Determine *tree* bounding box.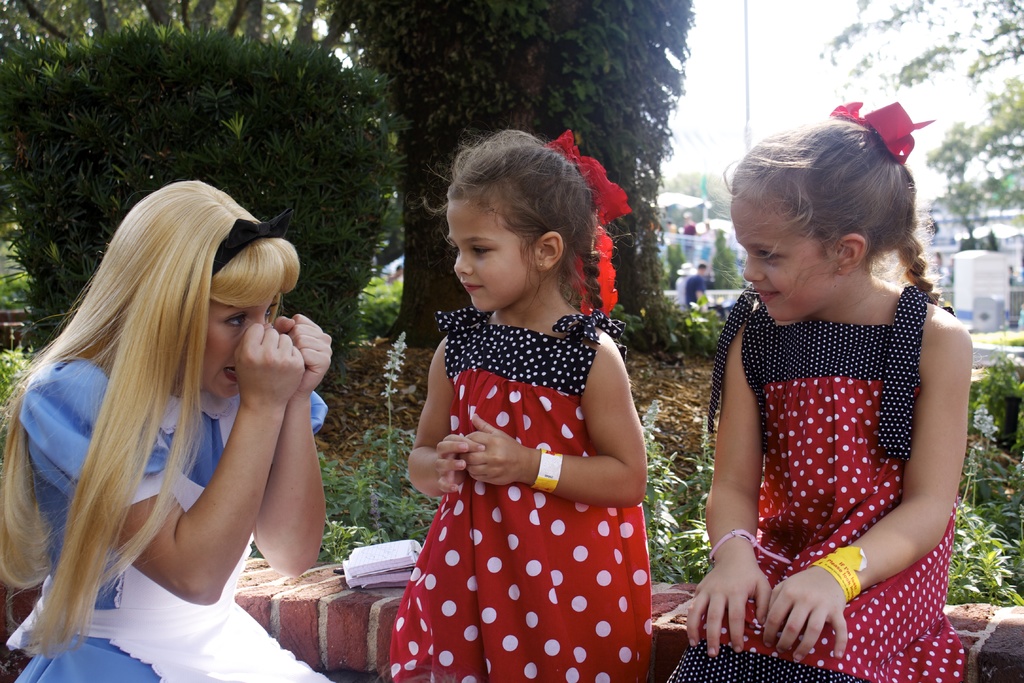
Determined: Rect(707, 231, 743, 292).
